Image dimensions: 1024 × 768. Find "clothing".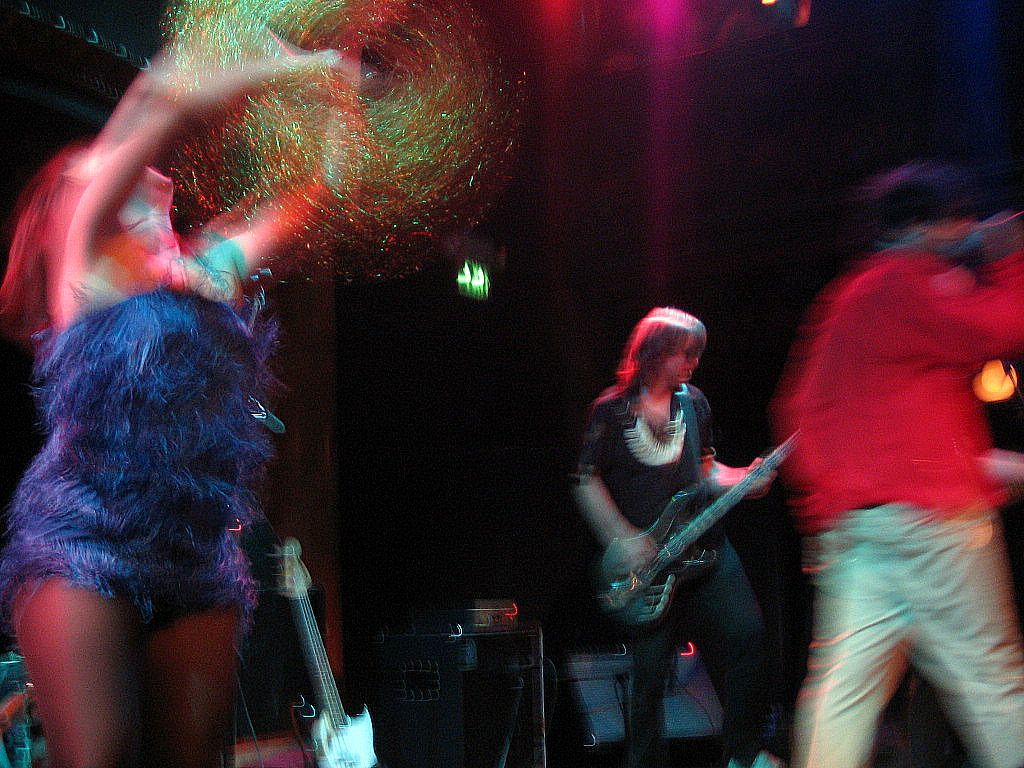
bbox=[11, 252, 308, 705].
